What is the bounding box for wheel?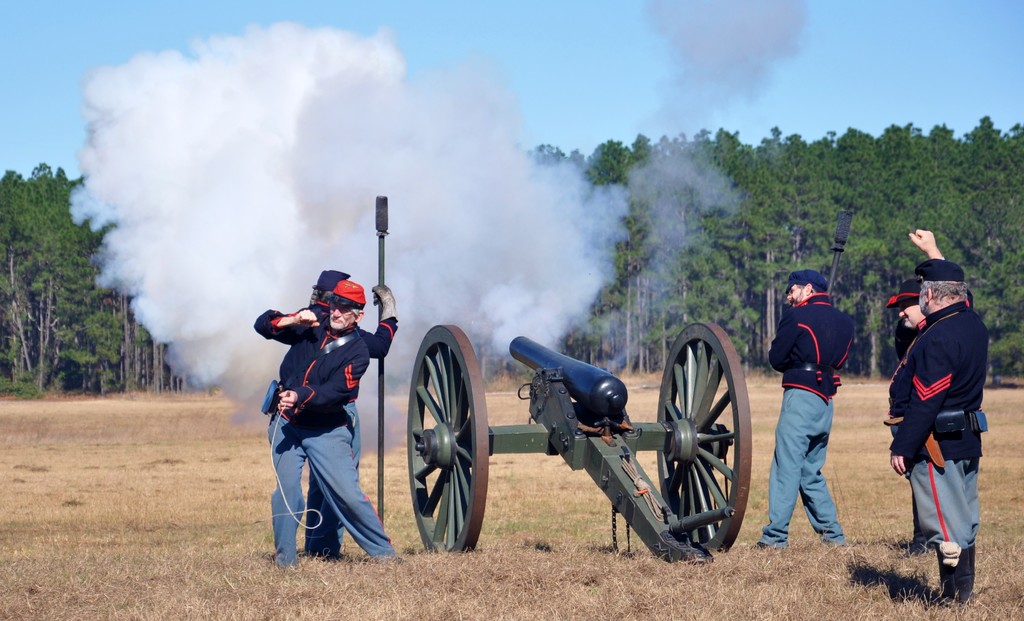
(left=652, top=320, right=755, bottom=556).
